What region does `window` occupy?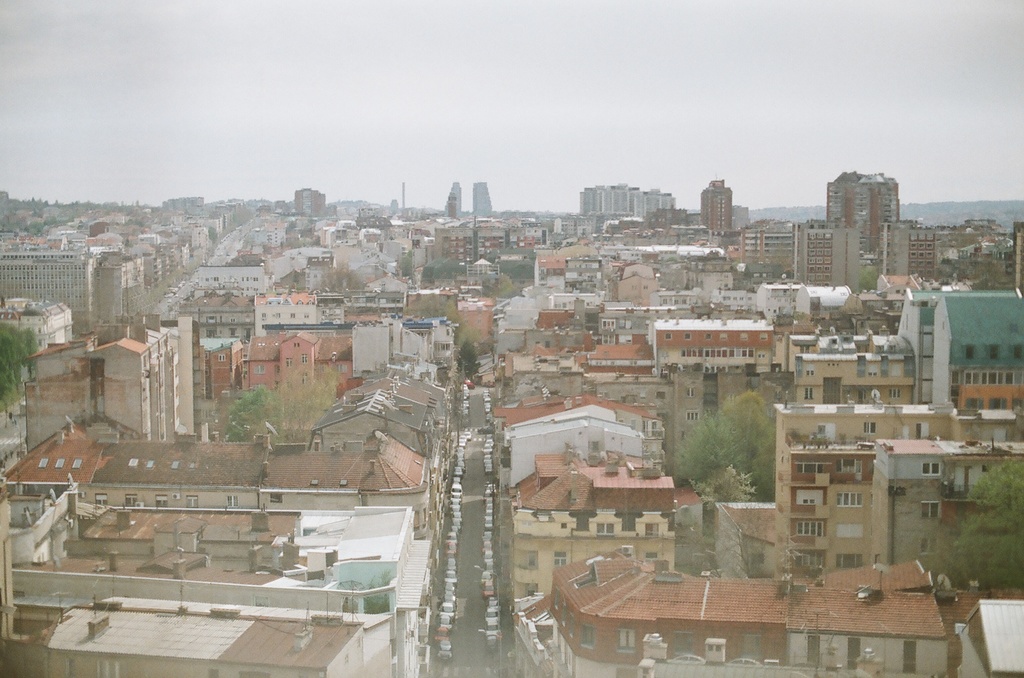
bbox=(218, 355, 226, 363).
